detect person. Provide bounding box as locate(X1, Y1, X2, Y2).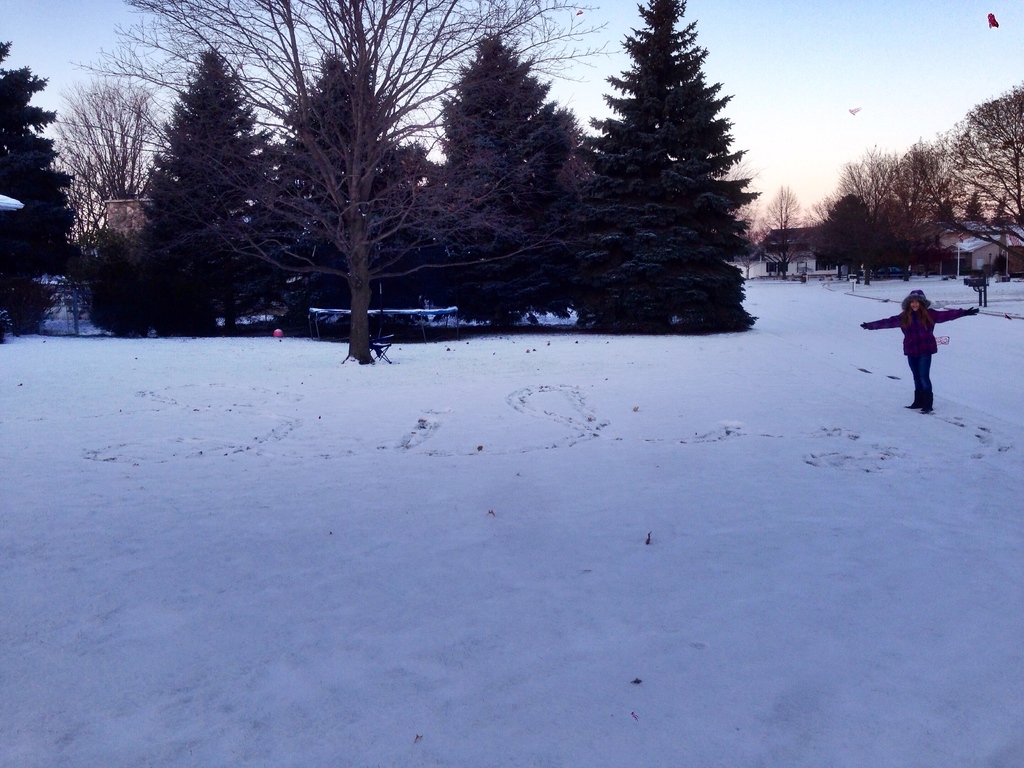
locate(886, 275, 956, 409).
